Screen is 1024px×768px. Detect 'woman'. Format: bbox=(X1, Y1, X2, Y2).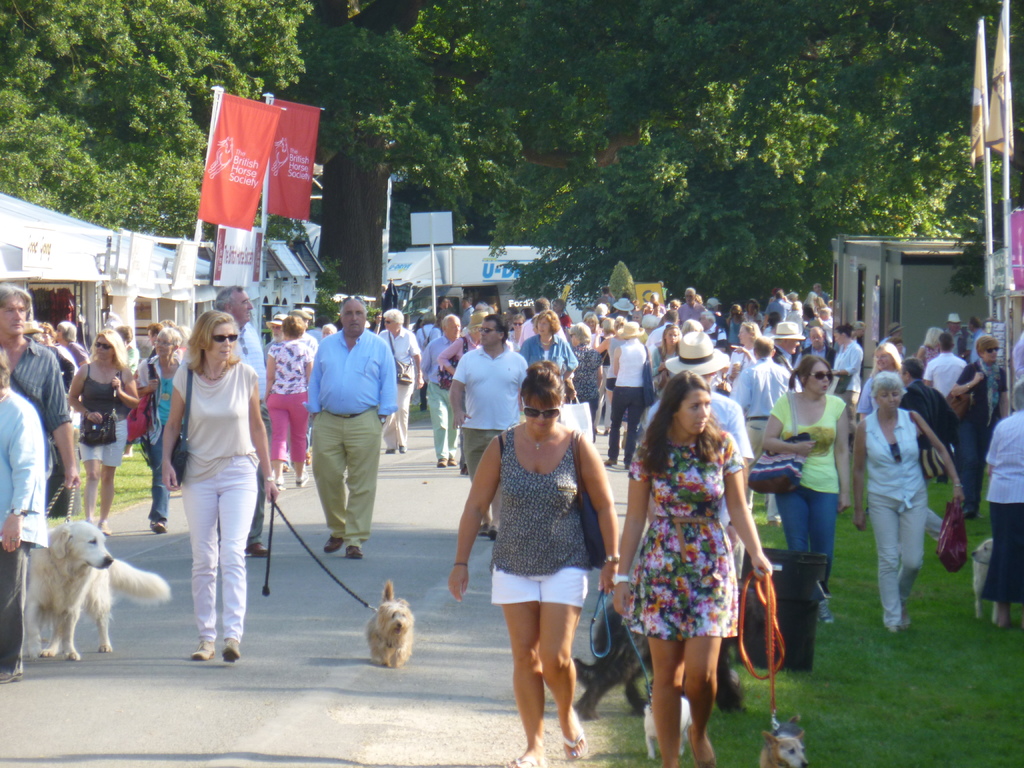
bbox=(516, 311, 576, 401).
